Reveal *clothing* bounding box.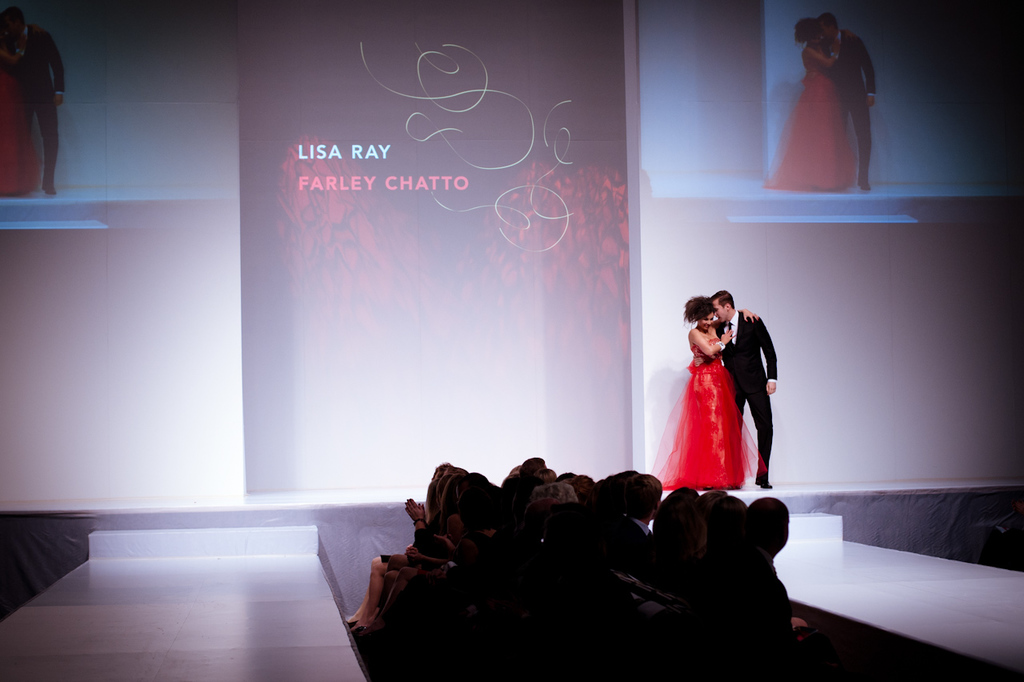
Revealed: select_region(826, 31, 876, 183).
